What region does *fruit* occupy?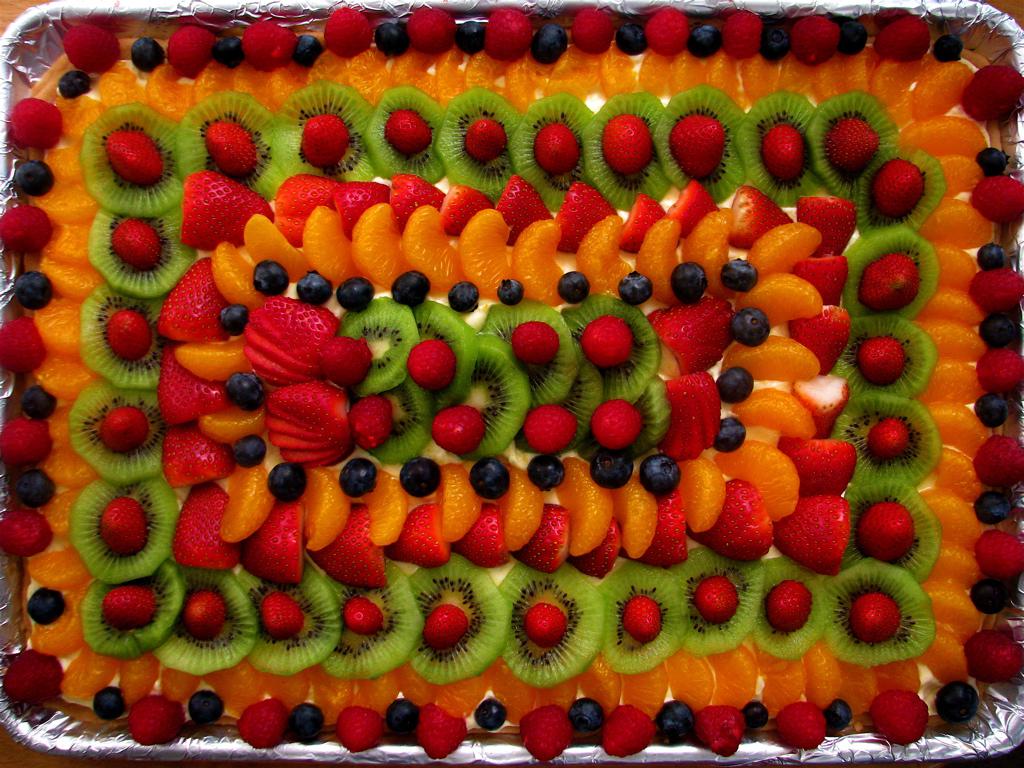
box=[788, 504, 857, 580].
